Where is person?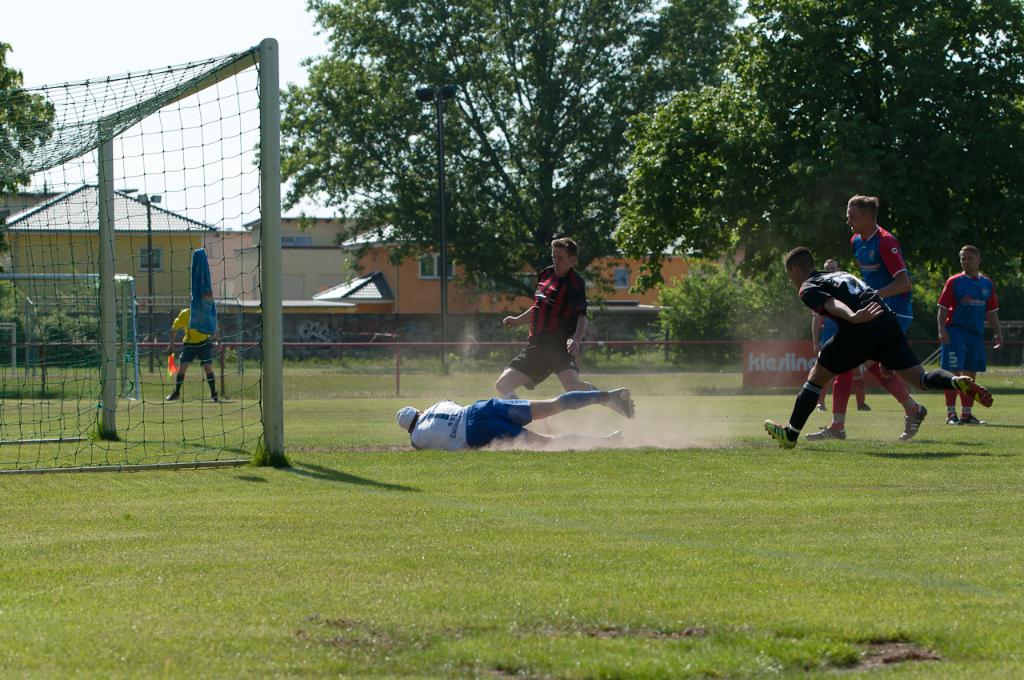
detection(491, 233, 627, 452).
